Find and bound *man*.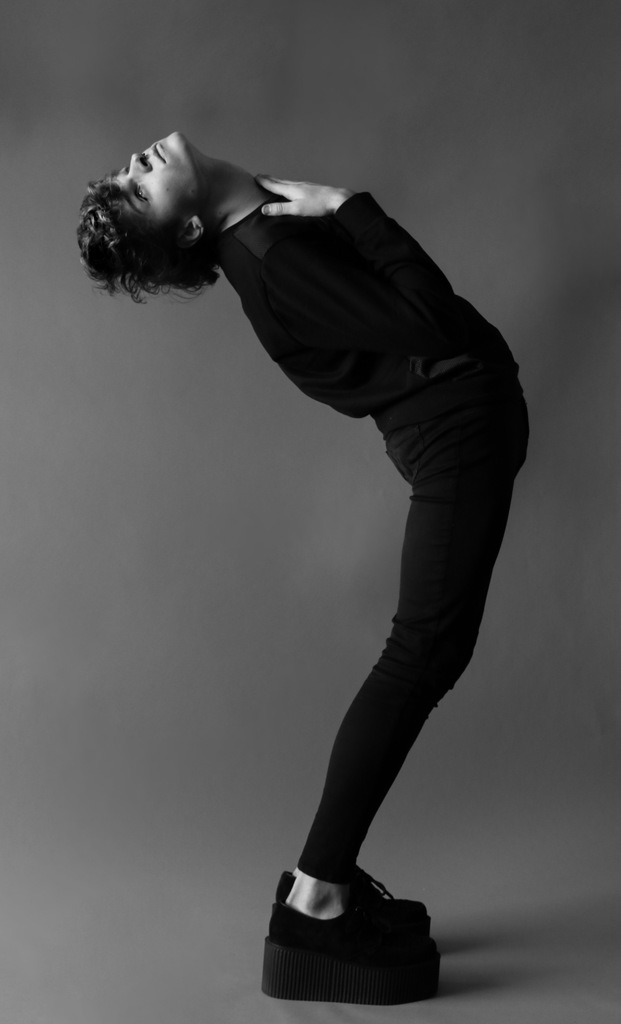
Bound: [x1=78, y1=121, x2=542, y2=913].
